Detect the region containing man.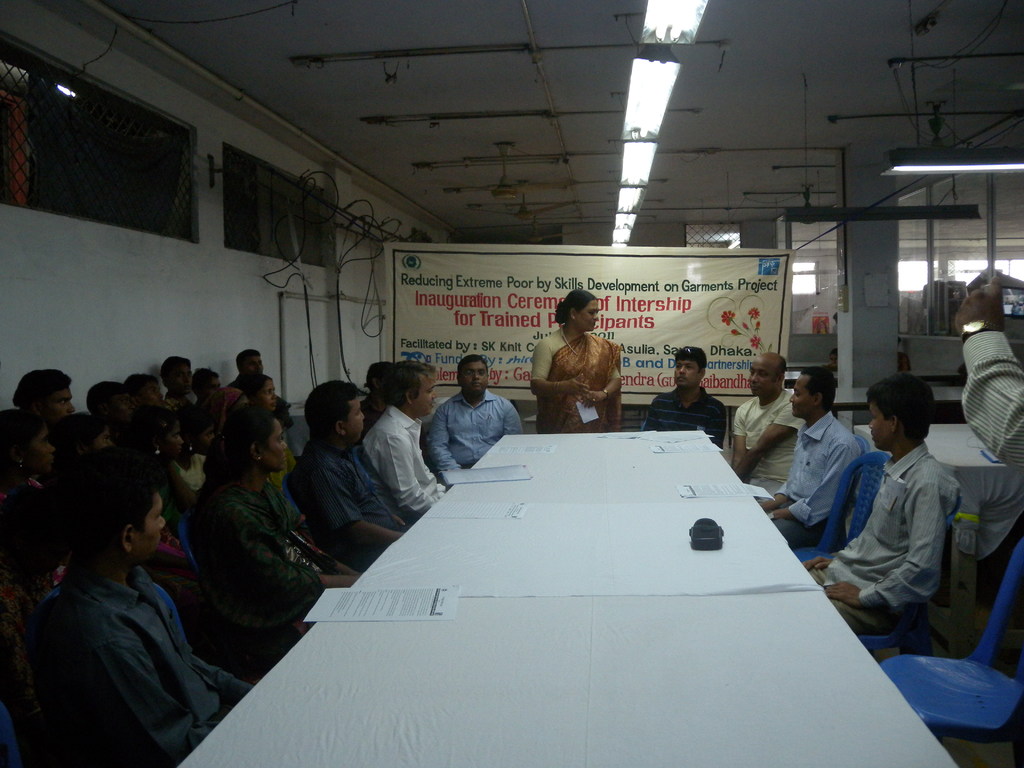
bbox(422, 356, 520, 482).
